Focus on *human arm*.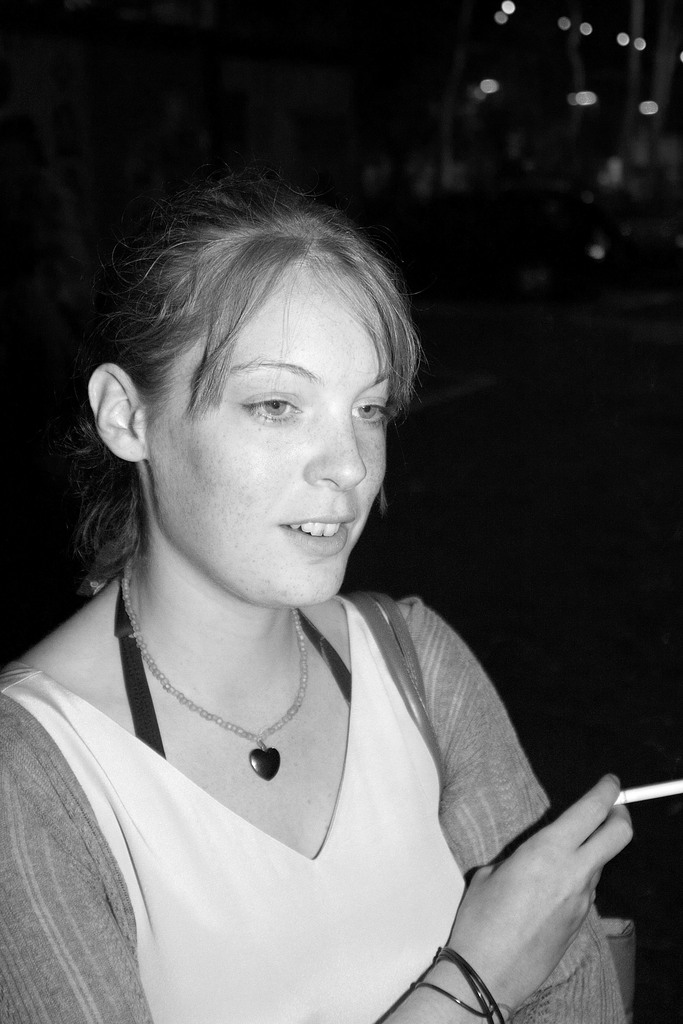
Focused at [x1=420, y1=587, x2=604, y2=1021].
